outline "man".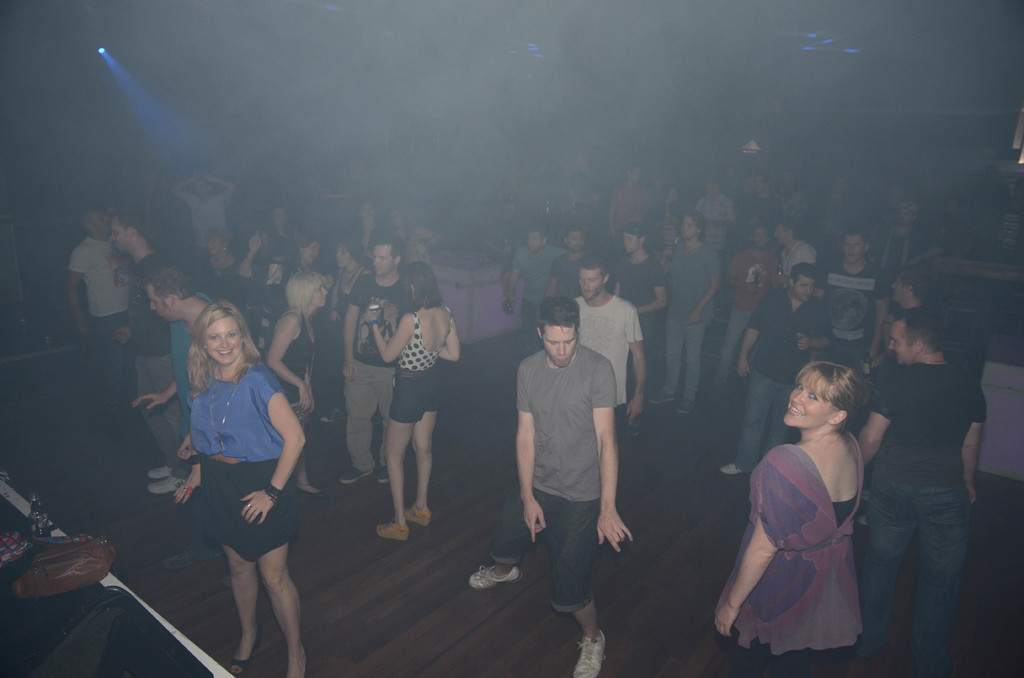
Outline: 940,195,977,248.
